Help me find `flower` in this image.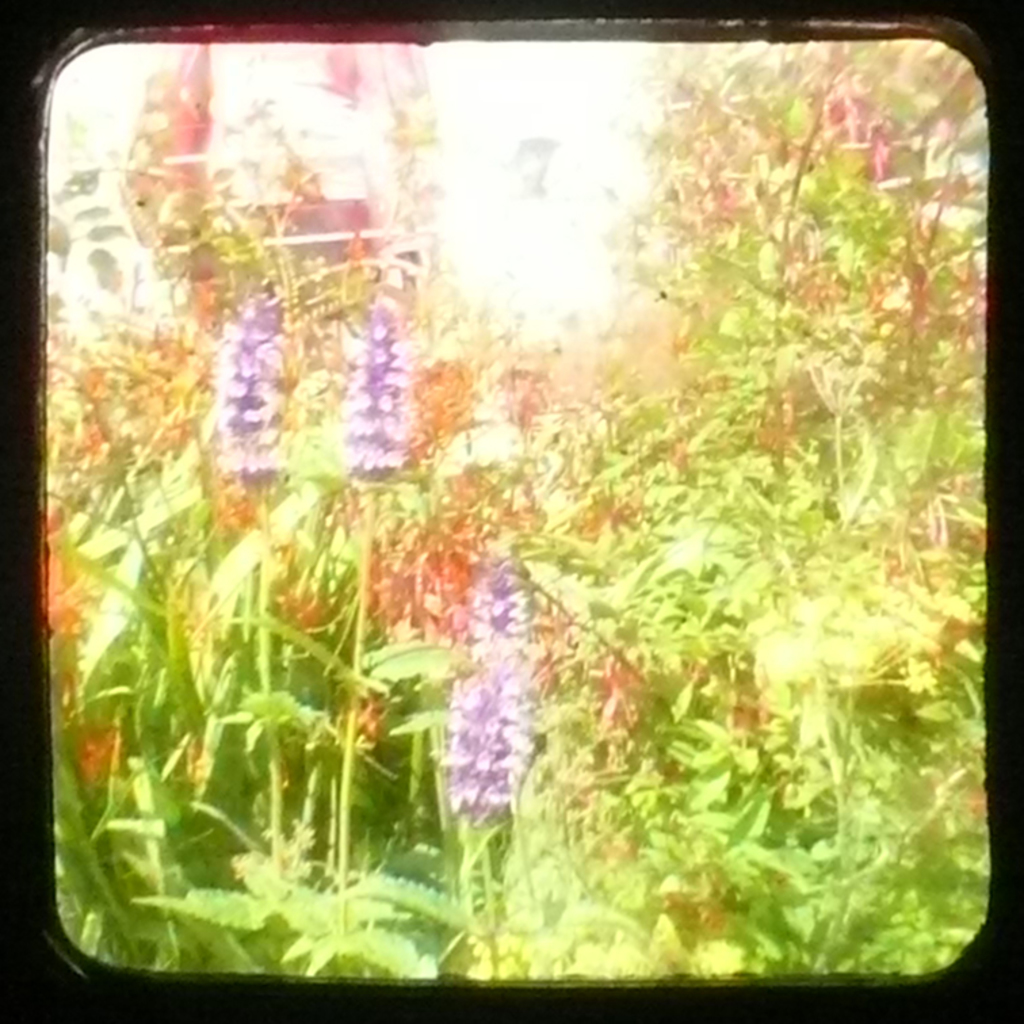
Found it: [left=341, top=298, right=416, bottom=484].
